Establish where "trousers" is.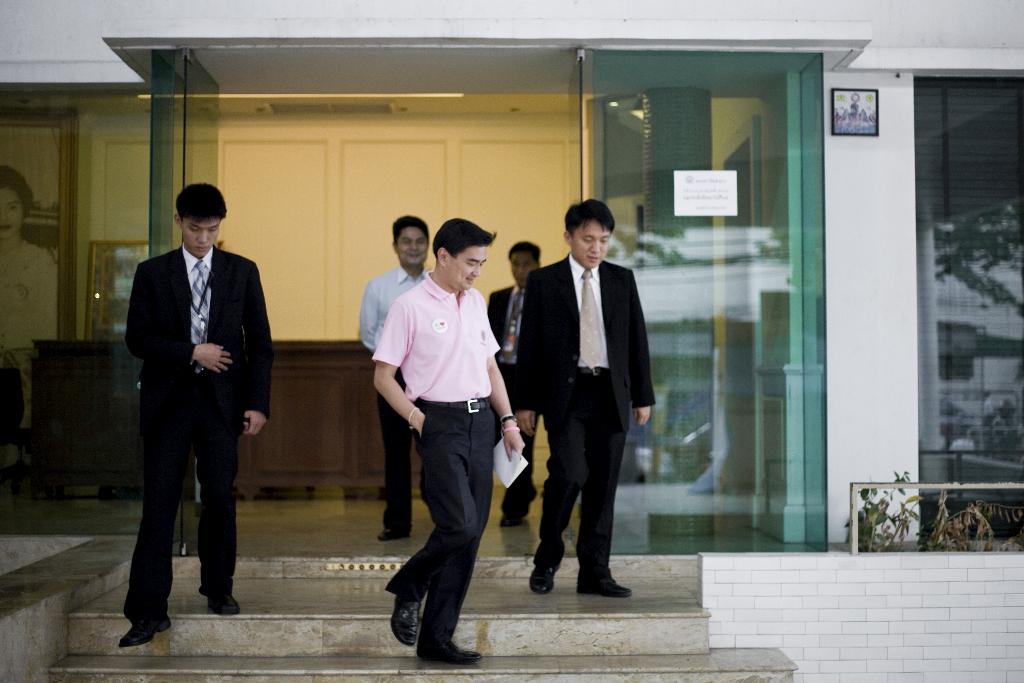
Established at left=486, top=365, right=541, bottom=513.
